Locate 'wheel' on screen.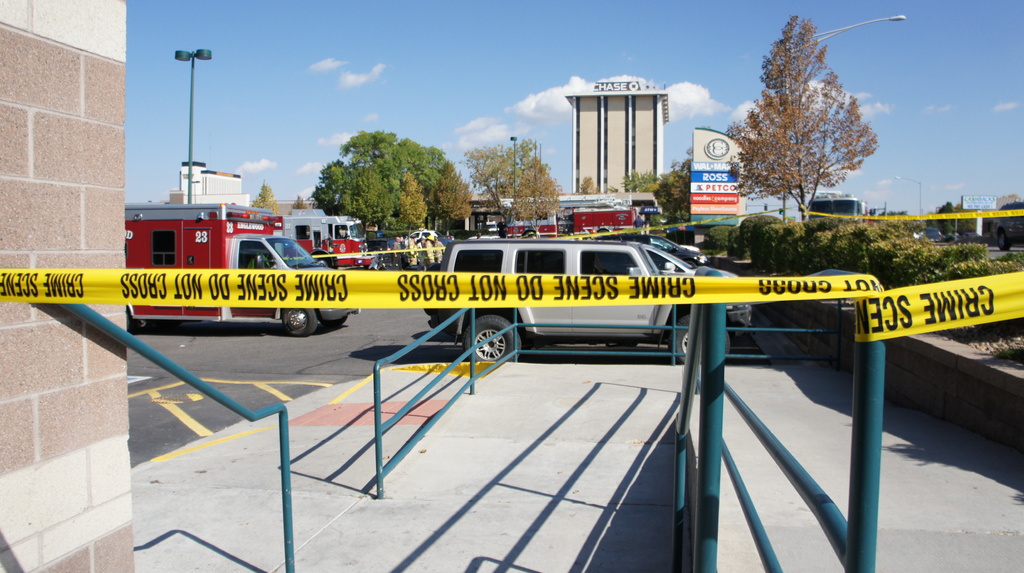
On screen at select_region(464, 319, 519, 362).
